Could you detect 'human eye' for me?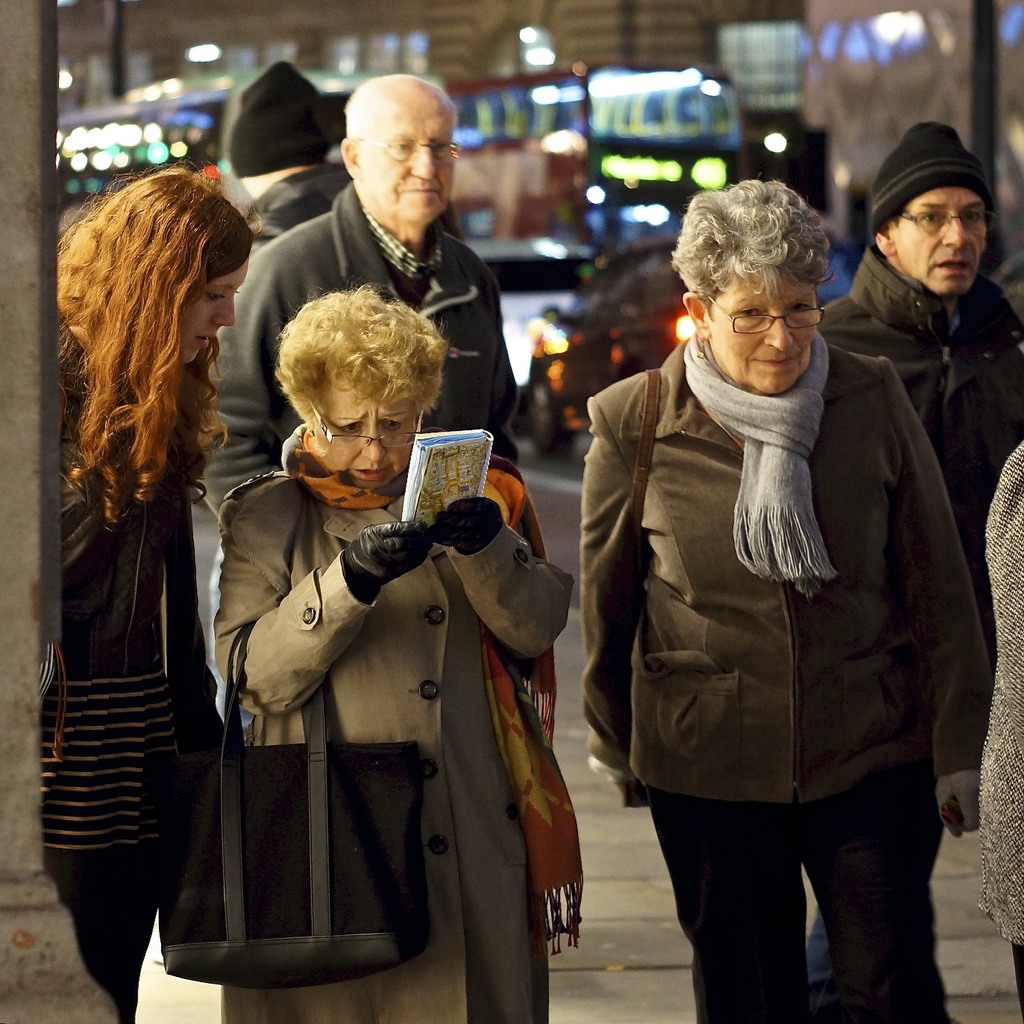
Detection result: [779, 299, 814, 320].
